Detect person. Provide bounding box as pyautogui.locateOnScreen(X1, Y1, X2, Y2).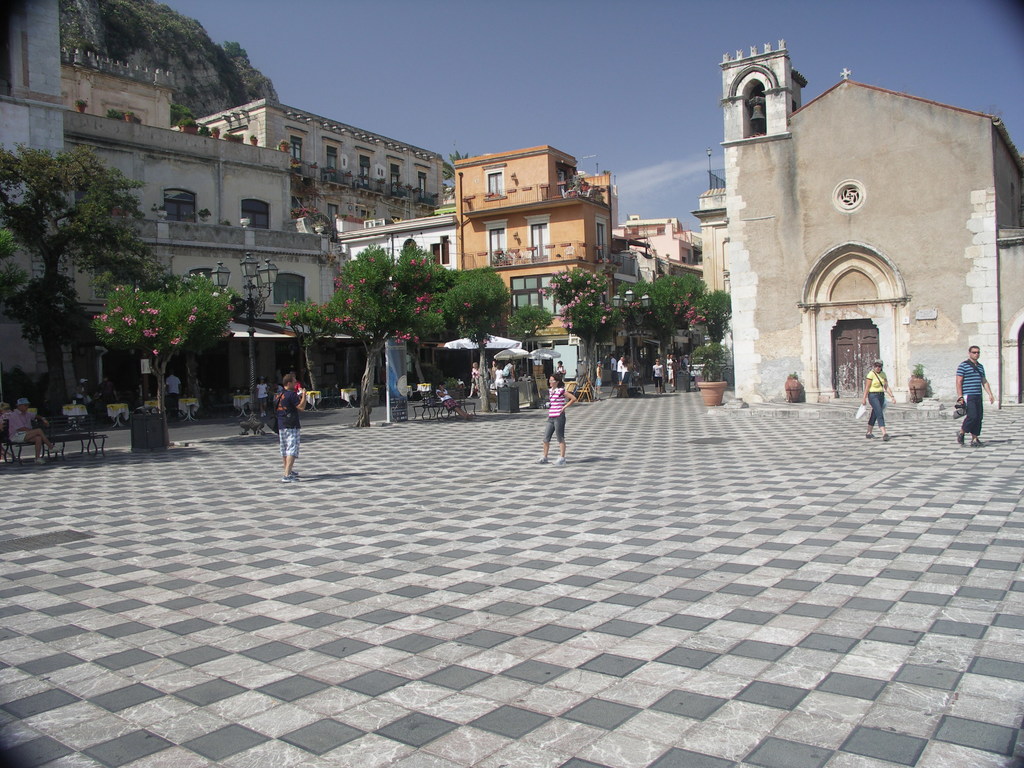
pyautogui.locateOnScreen(595, 361, 603, 394).
